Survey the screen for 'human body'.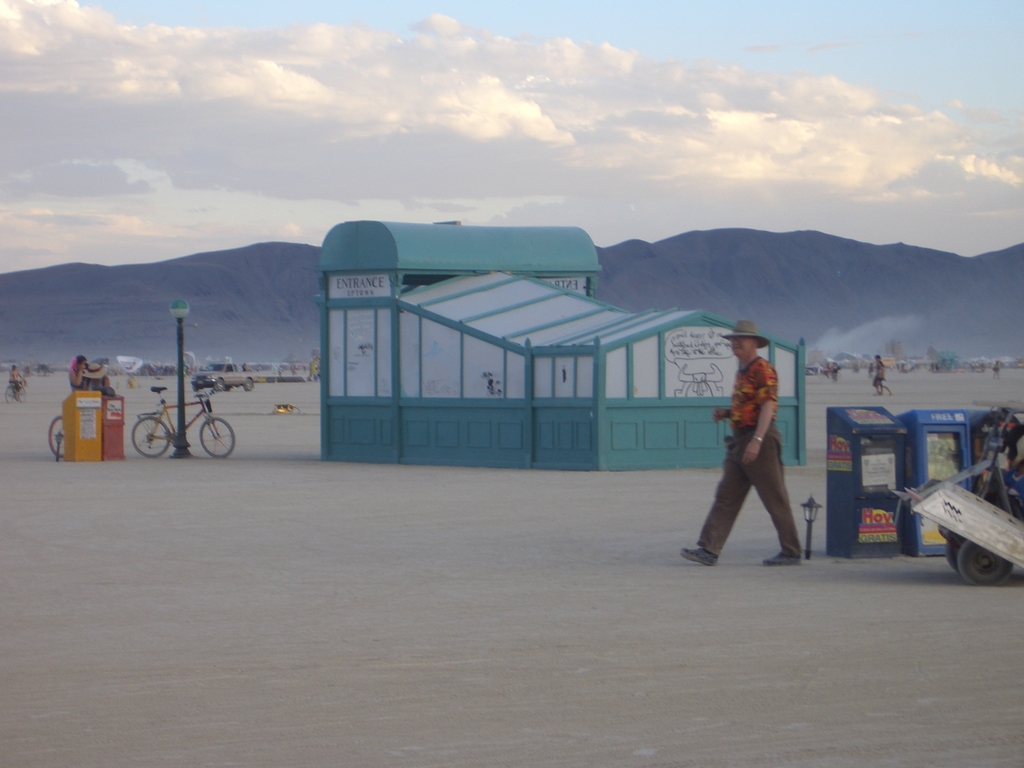
Survey found: [left=67, top=353, right=94, bottom=393].
